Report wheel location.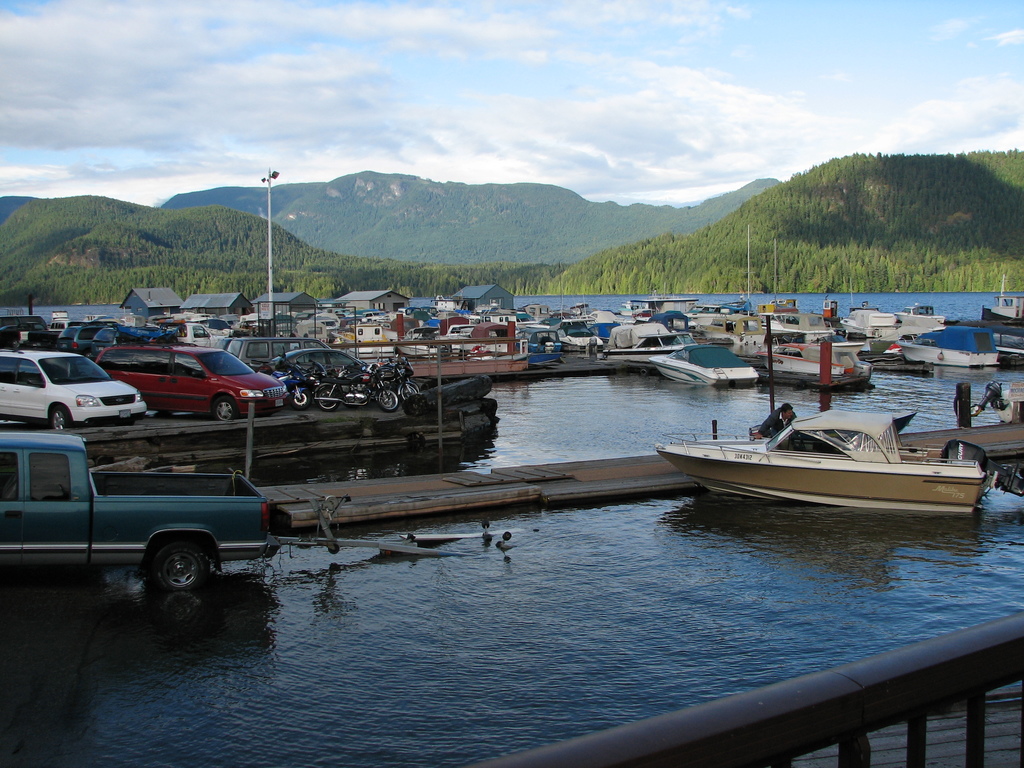
Report: bbox(288, 391, 312, 408).
